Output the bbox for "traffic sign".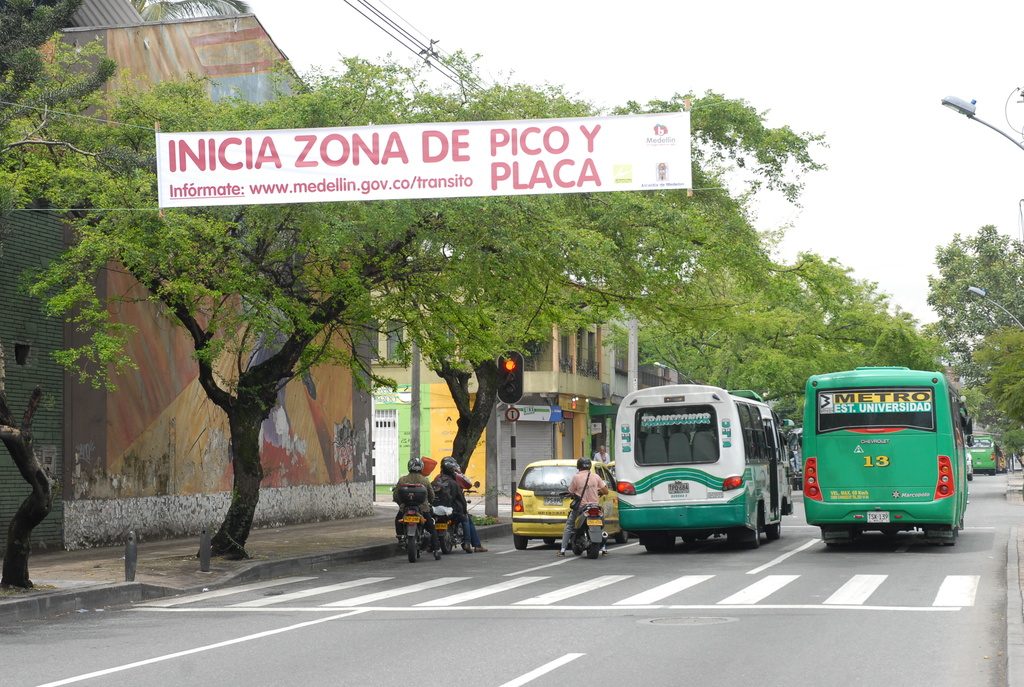
[508,407,520,423].
